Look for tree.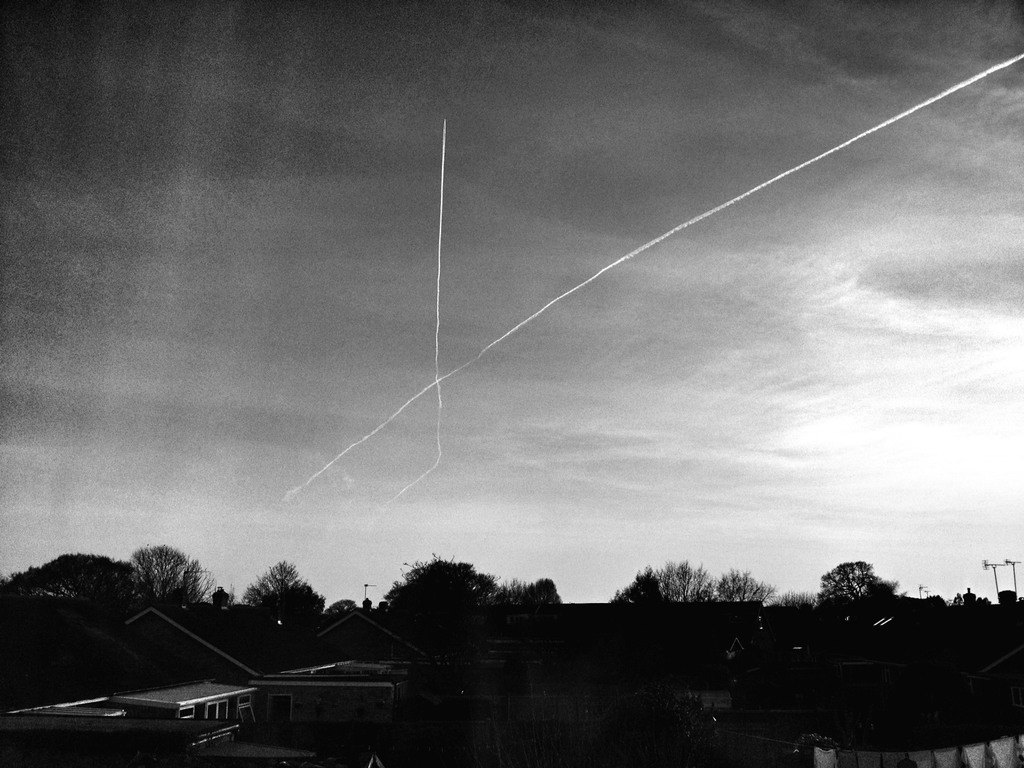
Found: bbox(612, 557, 712, 621).
